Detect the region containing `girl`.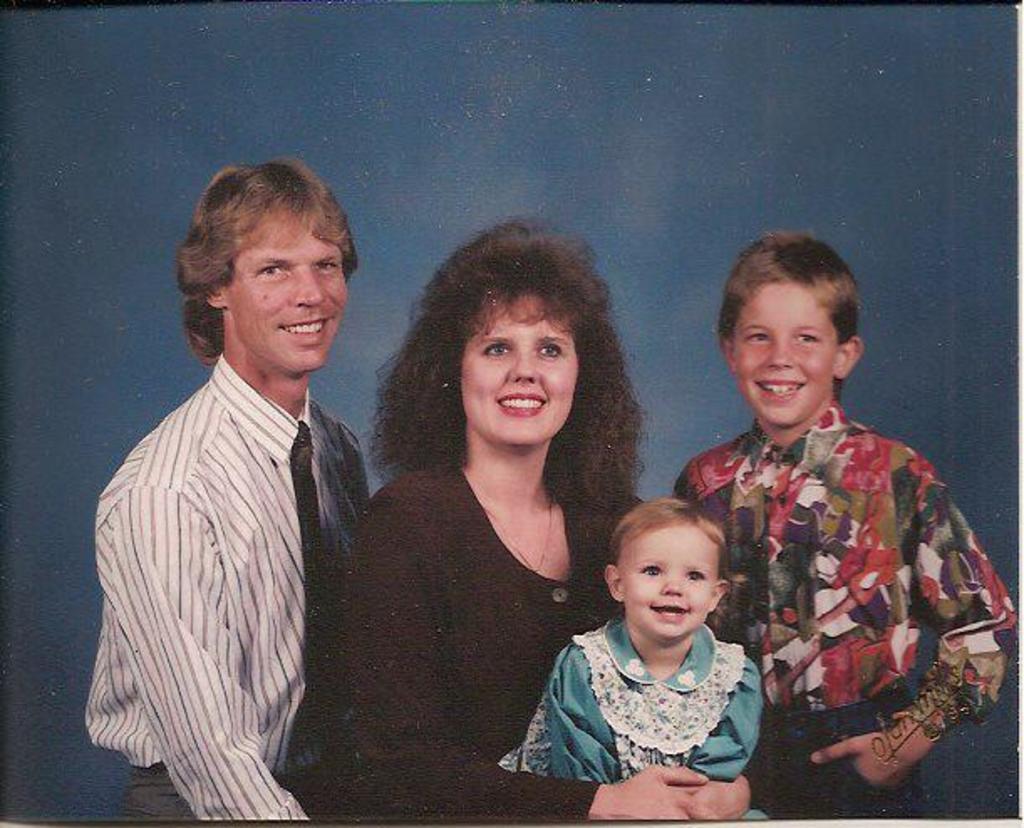
detection(491, 496, 768, 820).
